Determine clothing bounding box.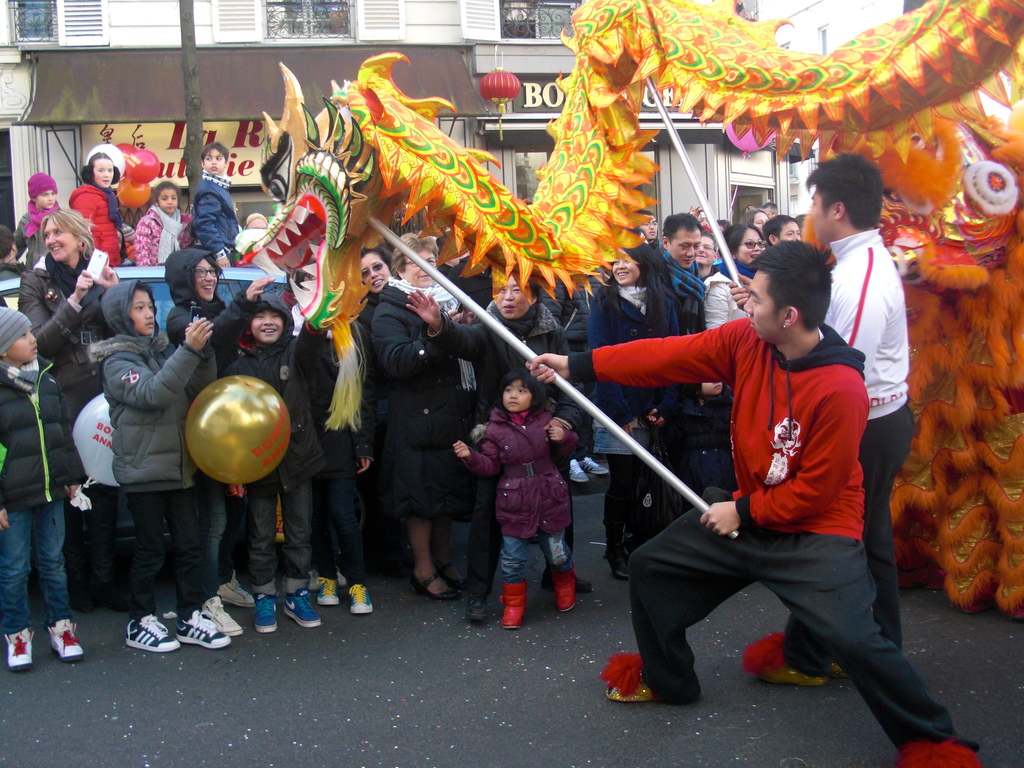
Determined: <box>372,279,479,521</box>.
